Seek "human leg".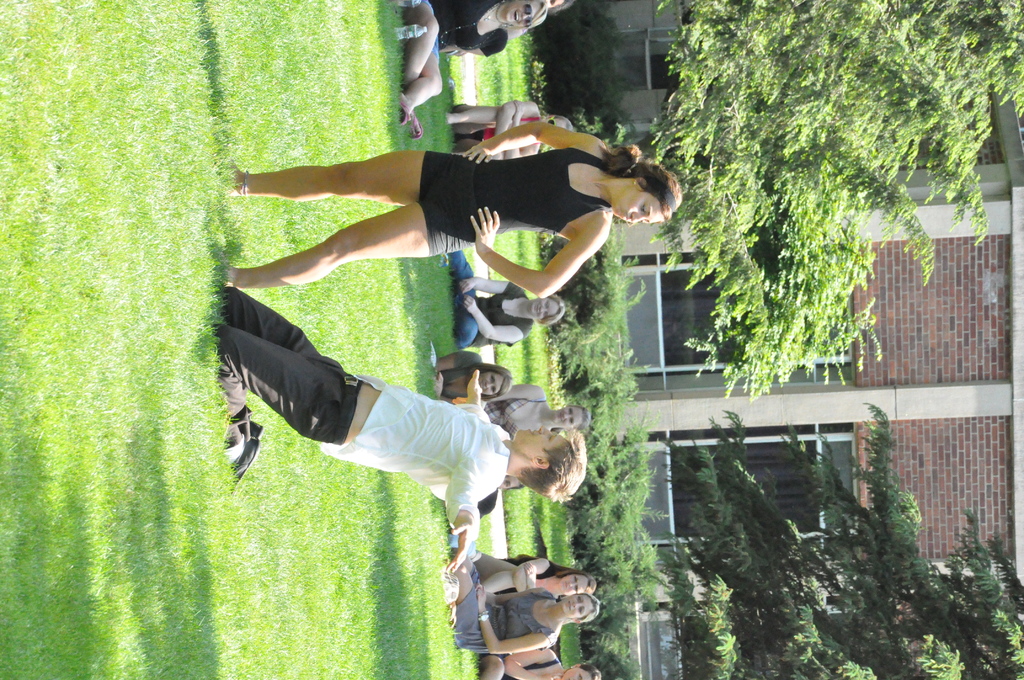
219:283:351:373.
